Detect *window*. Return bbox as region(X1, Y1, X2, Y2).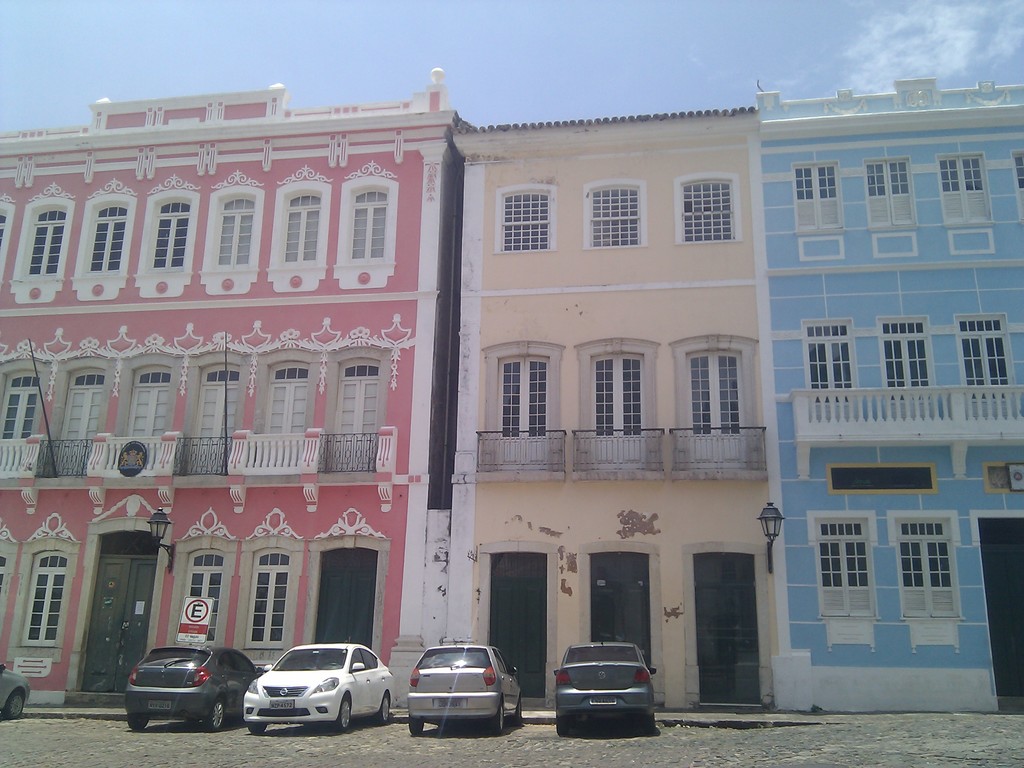
region(195, 185, 260, 294).
